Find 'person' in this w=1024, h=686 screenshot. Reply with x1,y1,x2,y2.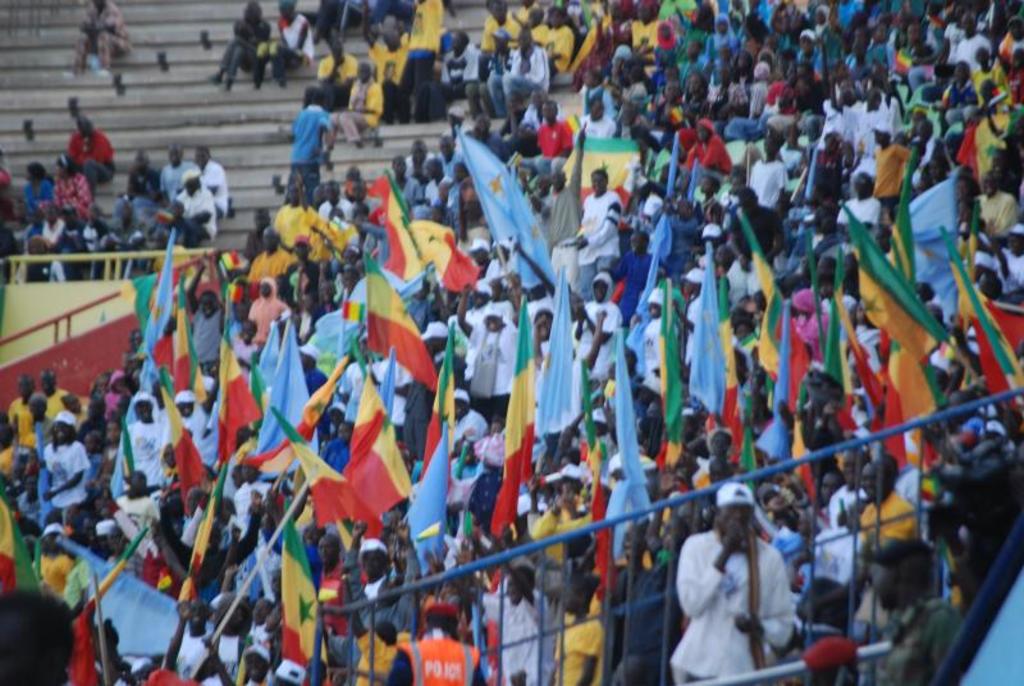
451,388,492,448.
